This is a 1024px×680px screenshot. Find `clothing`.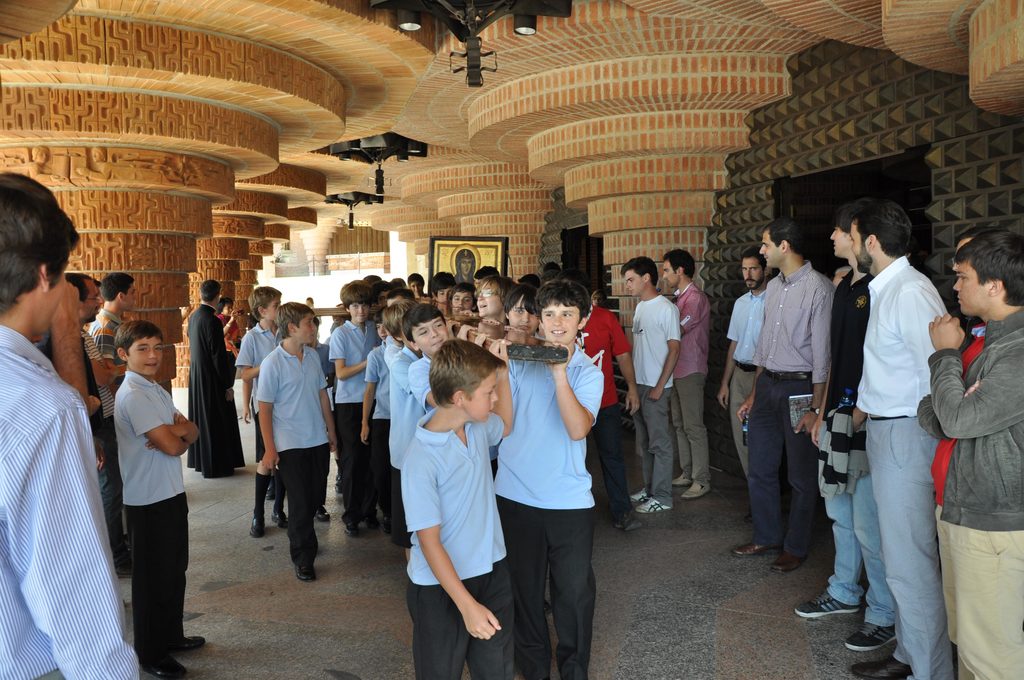
Bounding box: (left=402, top=402, right=516, bottom=679).
